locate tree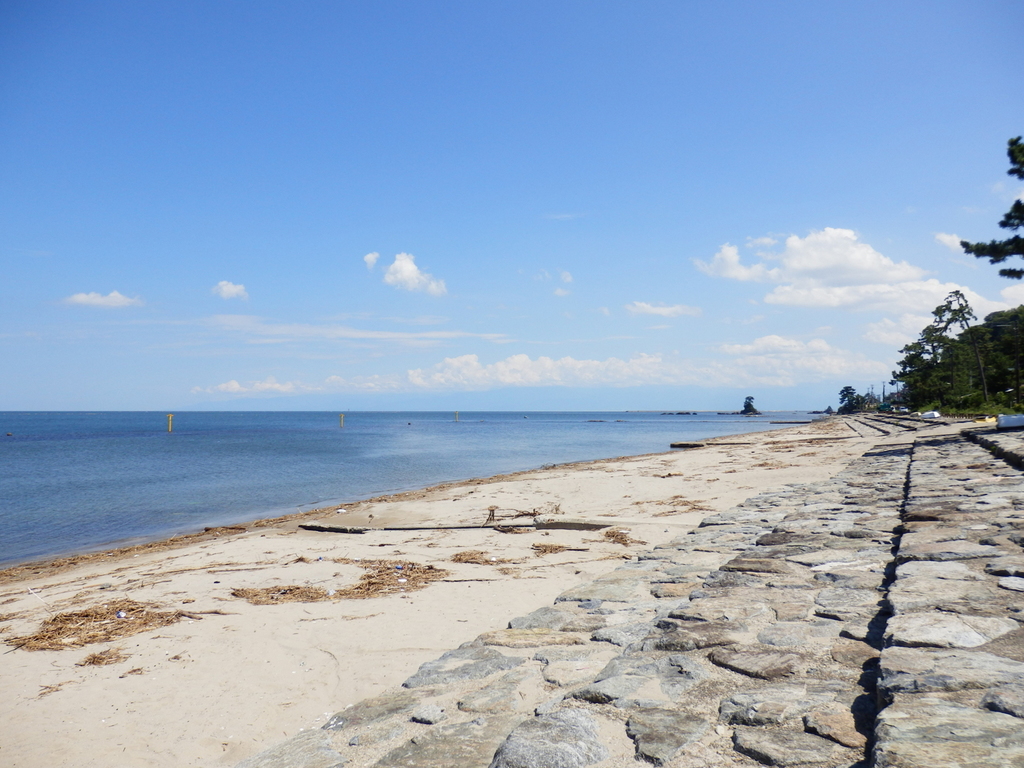
(834,386,861,408)
